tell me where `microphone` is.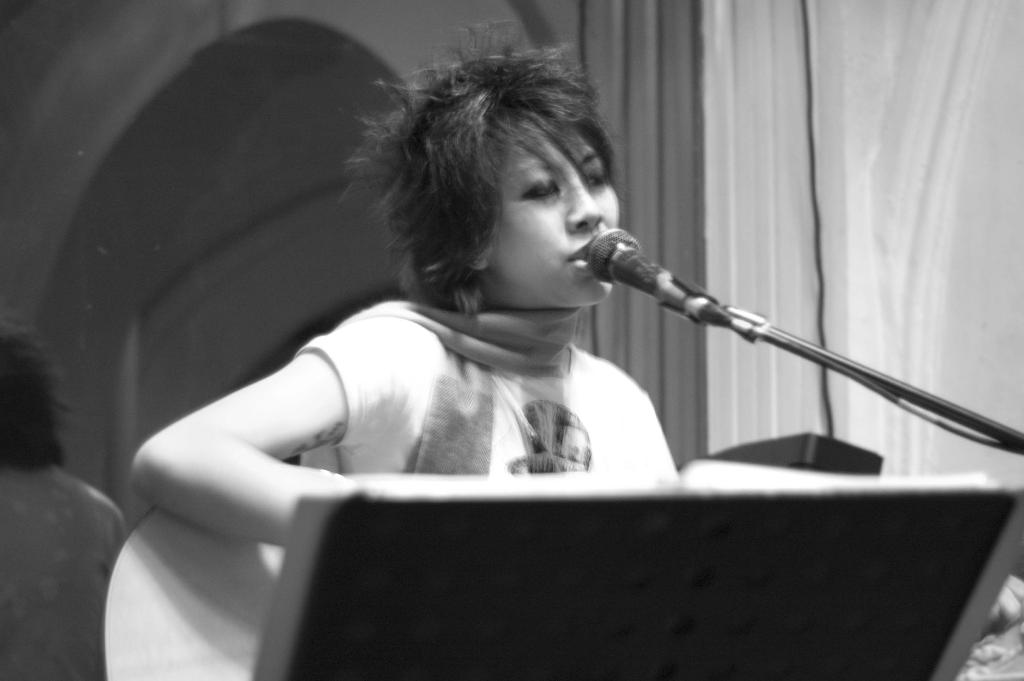
`microphone` is at {"x1": 584, "y1": 227, "x2": 677, "y2": 309}.
